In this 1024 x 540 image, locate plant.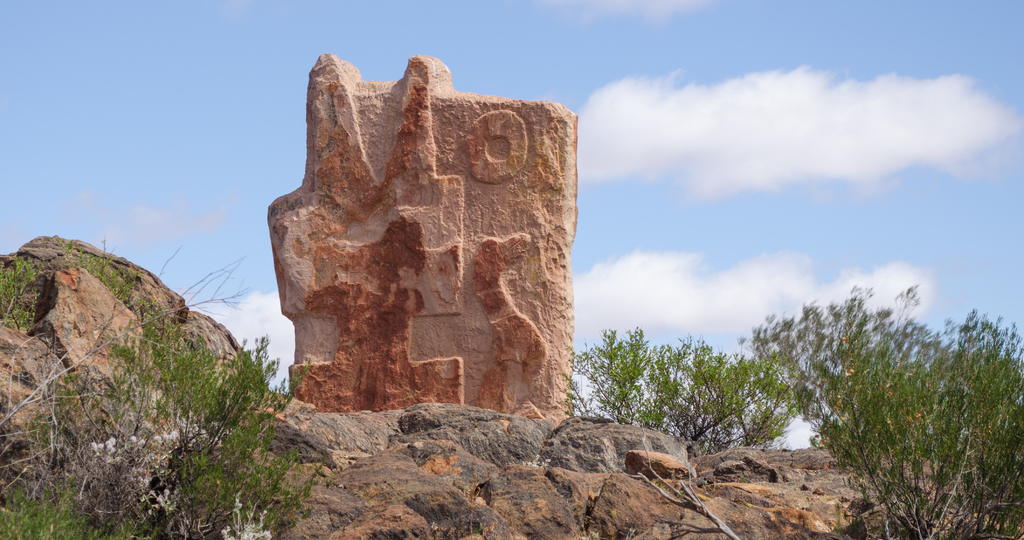
Bounding box: box=[556, 327, 804, 457].
